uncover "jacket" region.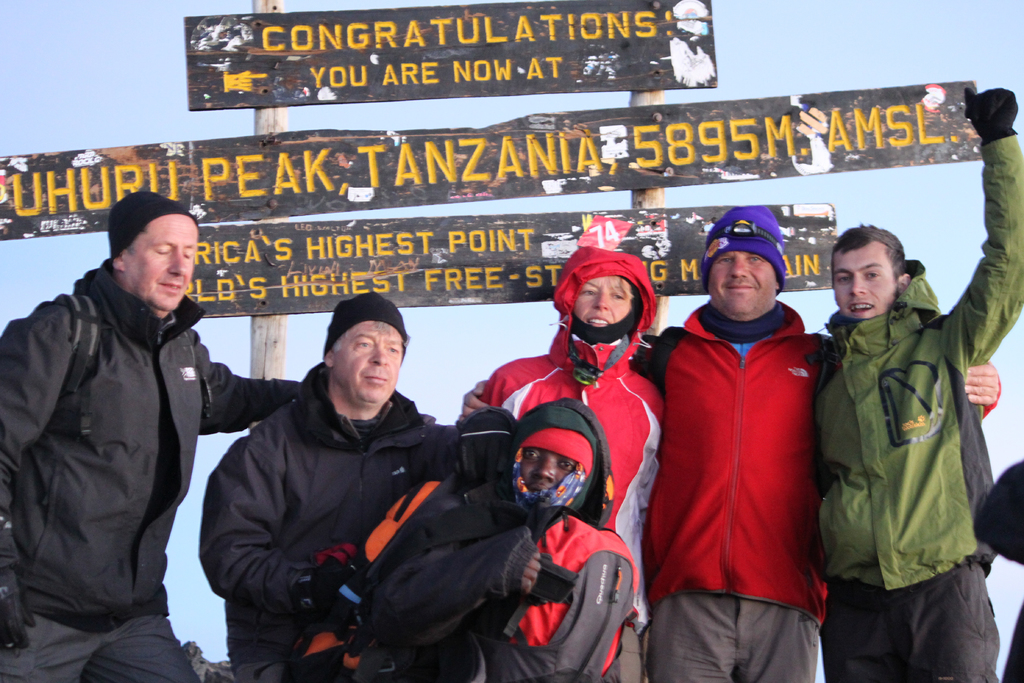
Uncovered: crop(641, 299, 845, 634).
